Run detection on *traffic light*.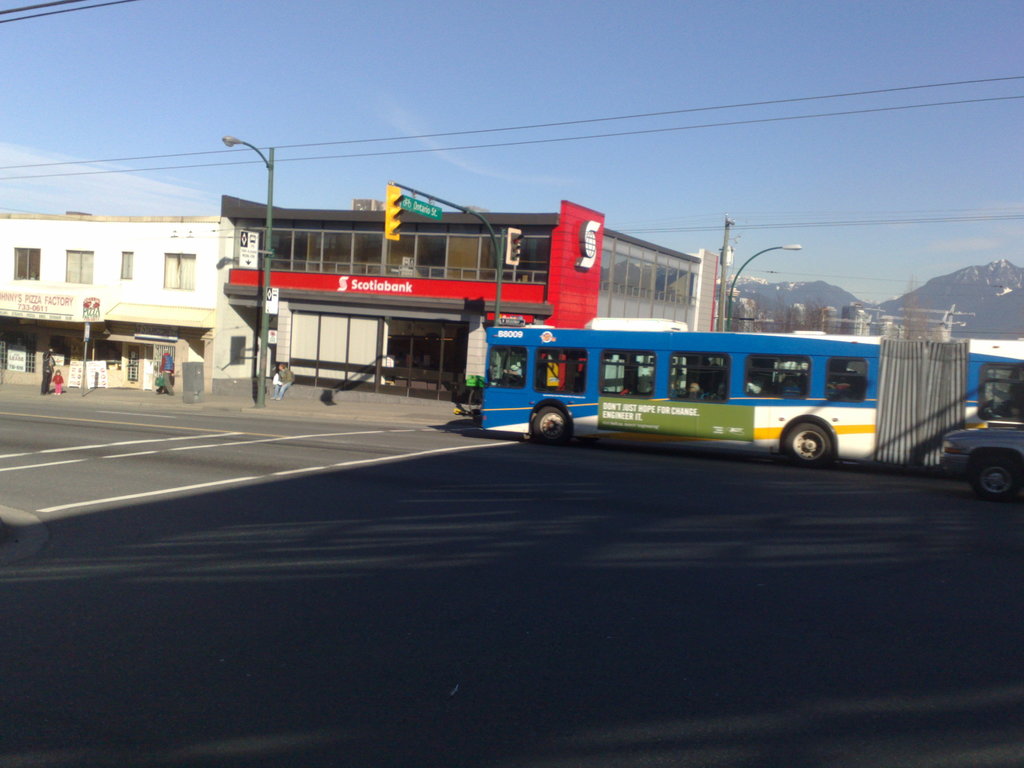
Result: (left=505, top=228, right=521, bottom=266).
